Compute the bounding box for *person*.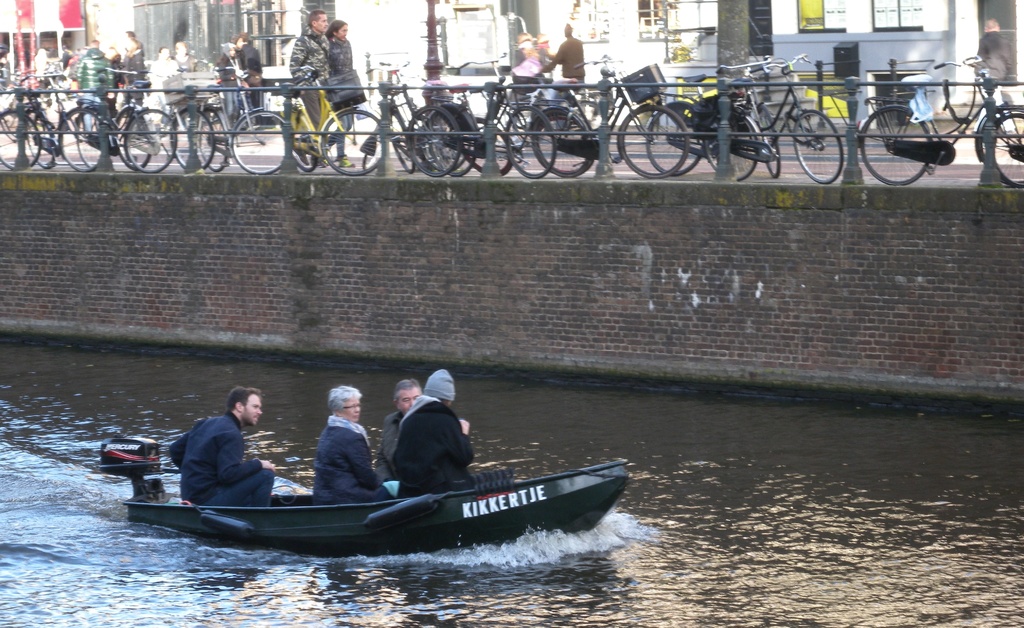
l=313, t=381, r=401, b=508.
